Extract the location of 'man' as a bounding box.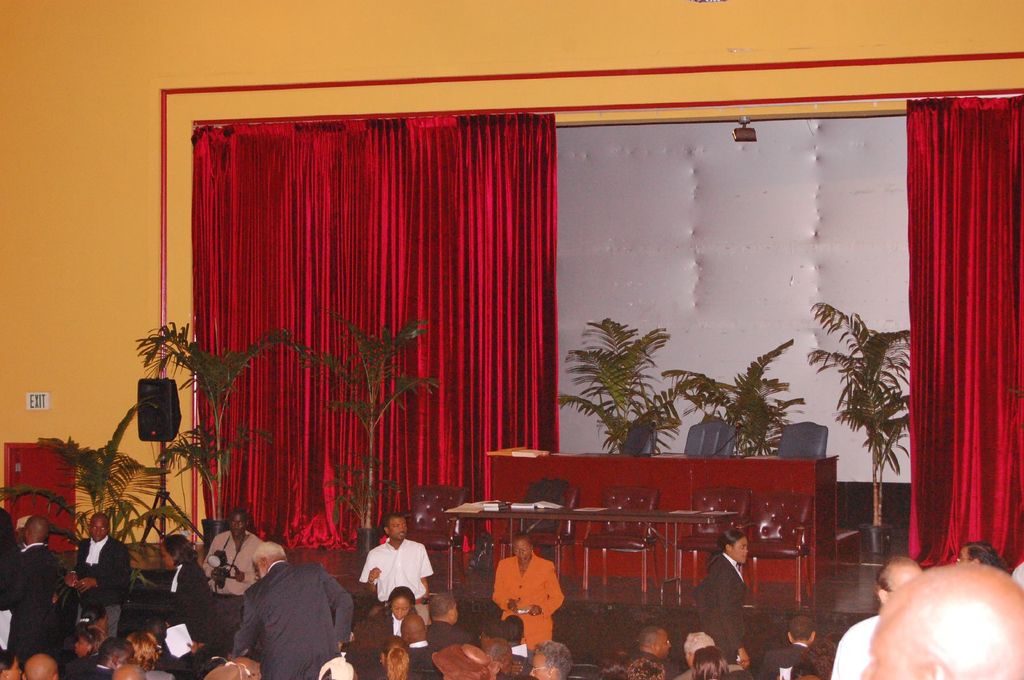
{"left": 527, "top": 643, "right": 570, "bottom": 679}.
